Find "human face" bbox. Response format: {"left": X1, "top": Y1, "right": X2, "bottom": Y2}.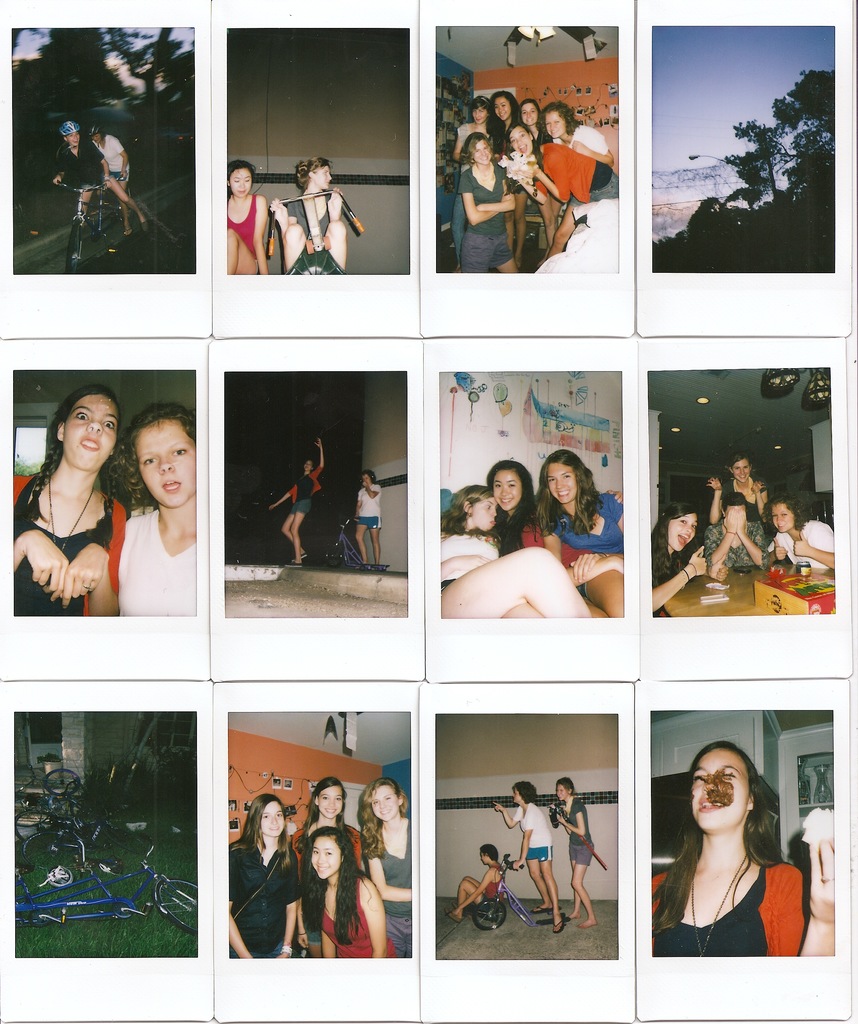
{"left": 262, "top": 800, "right": 284, "bottom": 837}.
